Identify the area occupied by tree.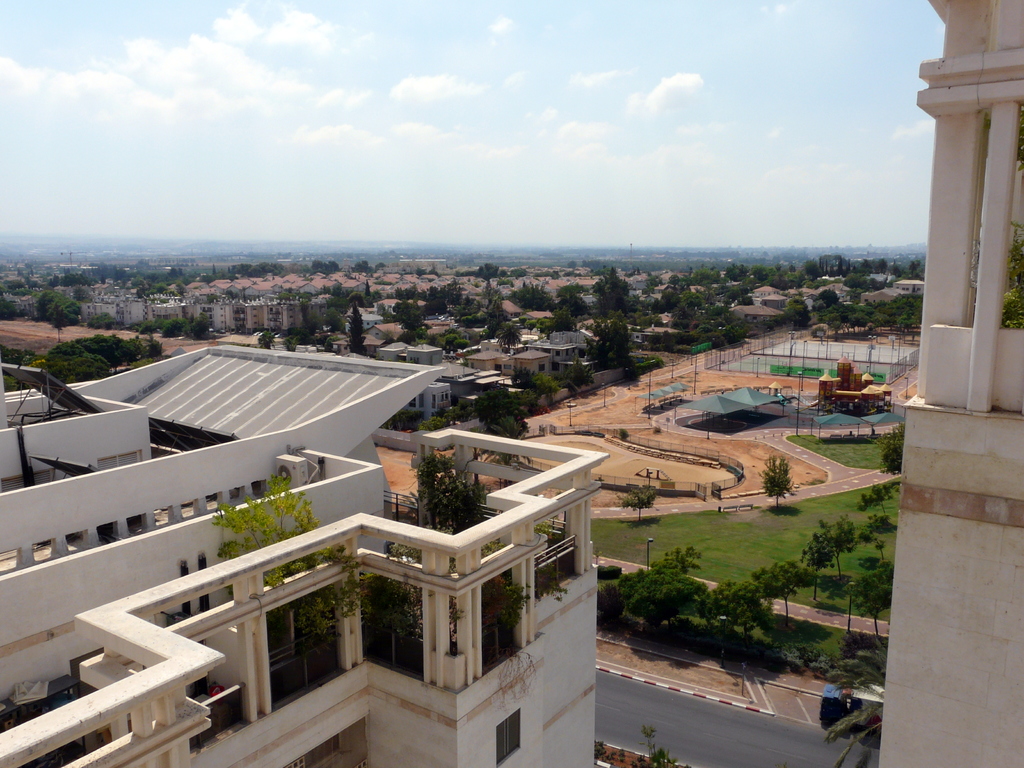
Area: locate(596, 307, 656, 368).
